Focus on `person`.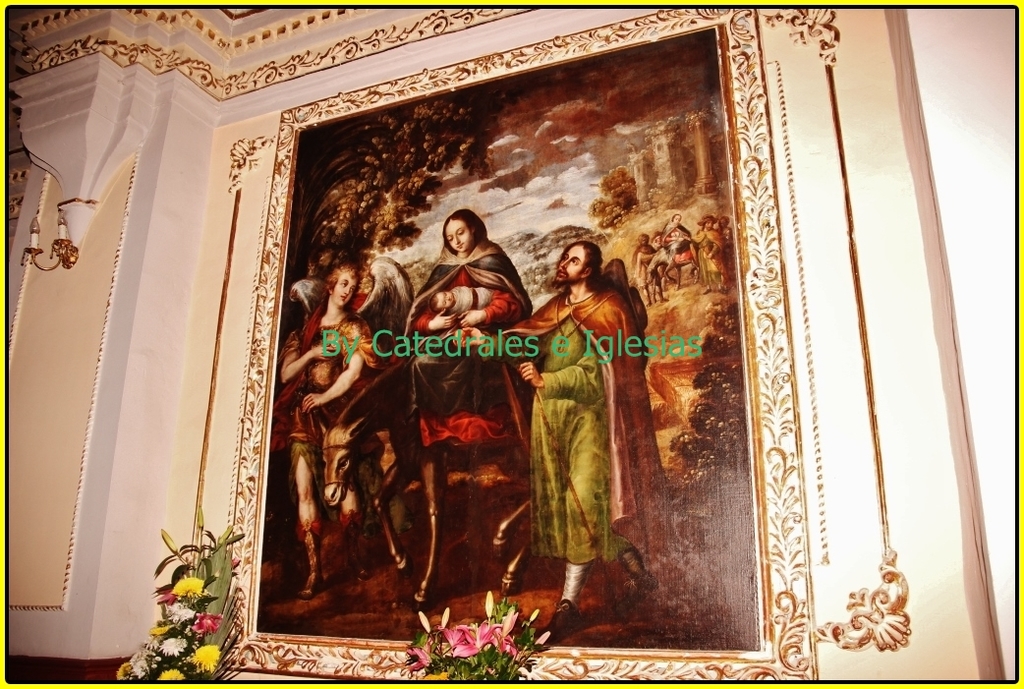
Focused at <box>401,204,532,359</box>.
